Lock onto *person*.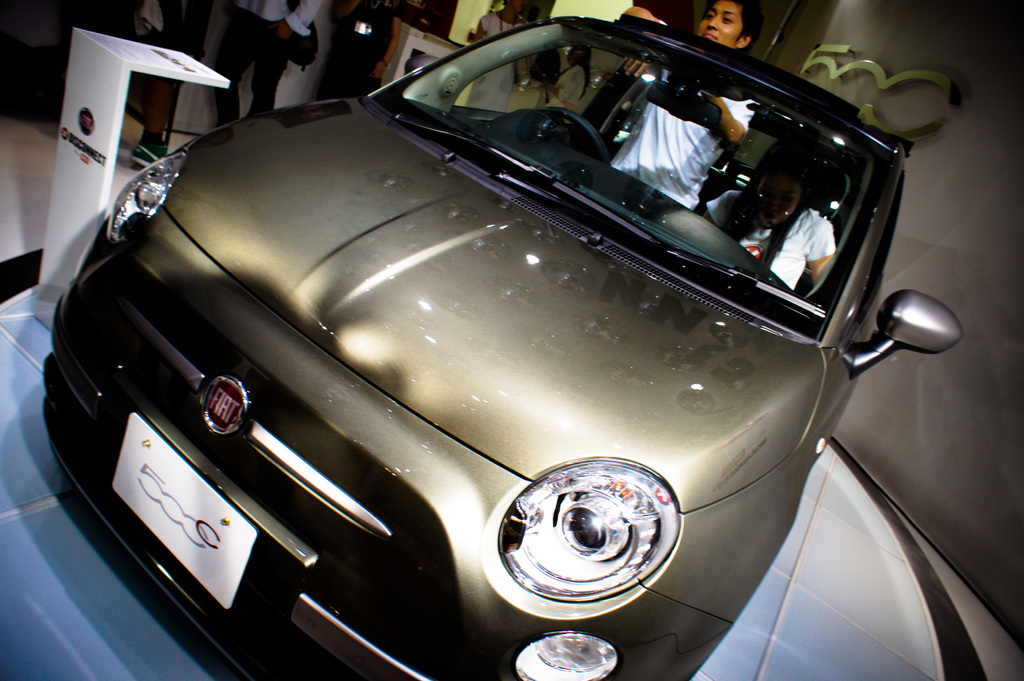
Locked: l=208, t=0, r=323, b=127.
